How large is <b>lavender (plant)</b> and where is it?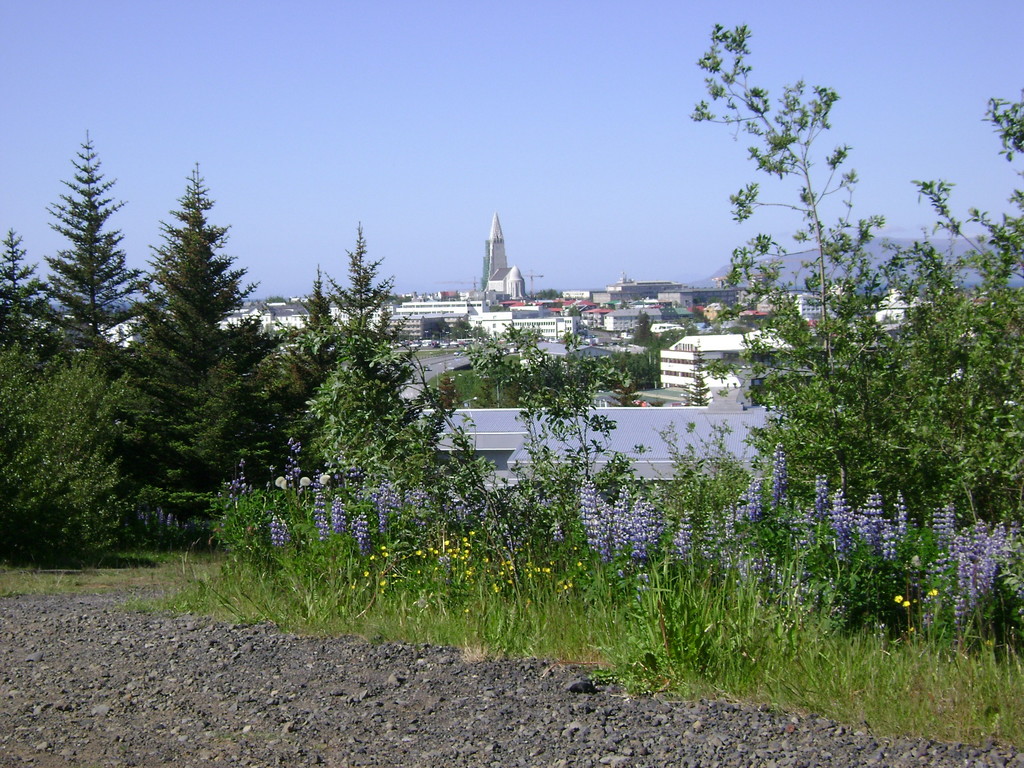
Bounding box: (268, 514, 290, 555).
